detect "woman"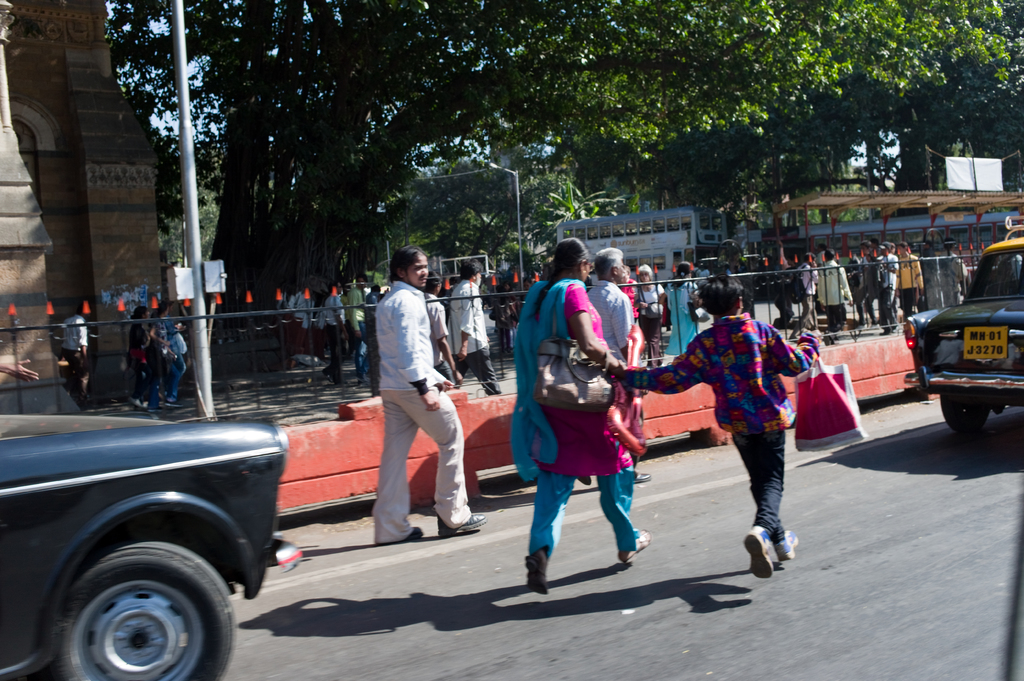
Rect(507, 238, 700, 598)
